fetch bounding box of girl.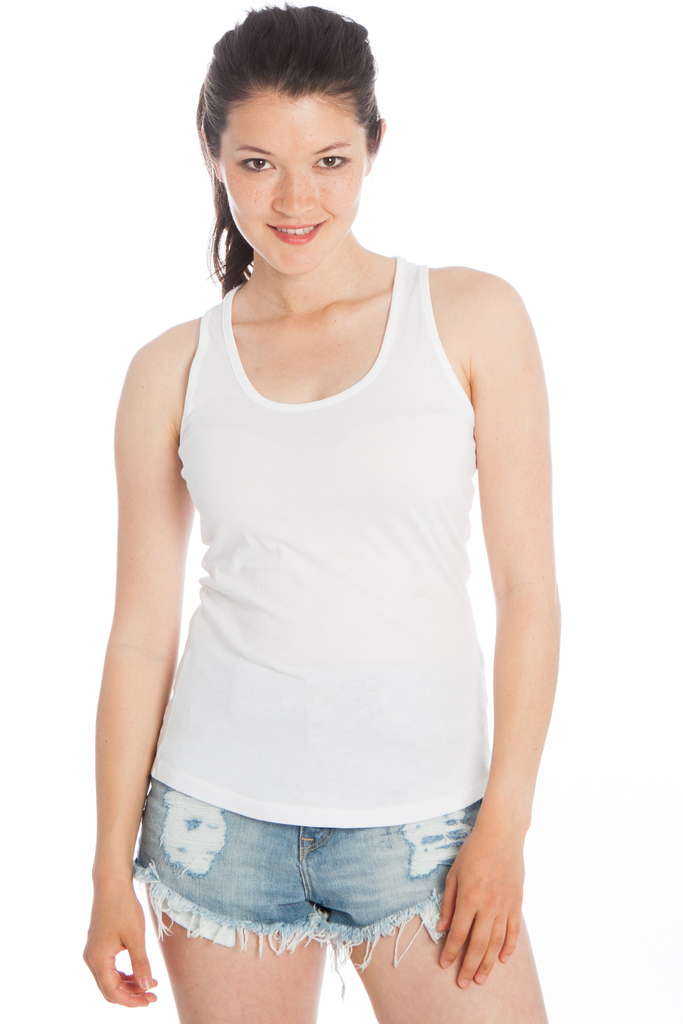
Bbox: x1=82 y1=1 x2=559 y2=1023.
